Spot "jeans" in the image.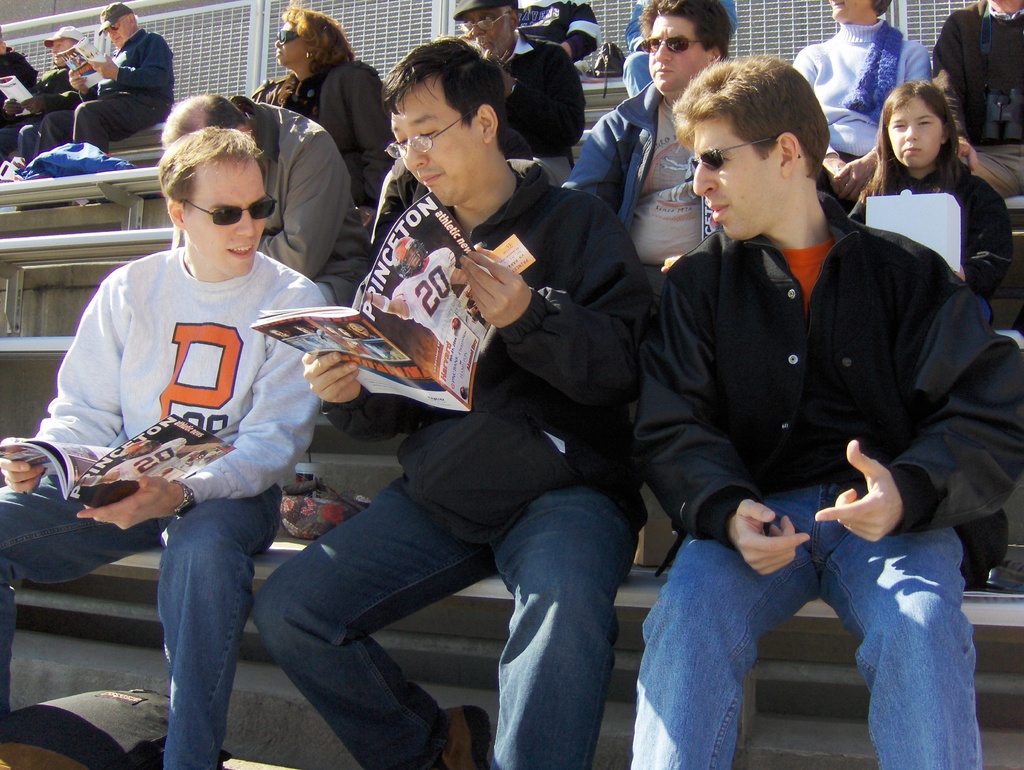
"jeans" found at select_region(249, 464, 620, 769).
